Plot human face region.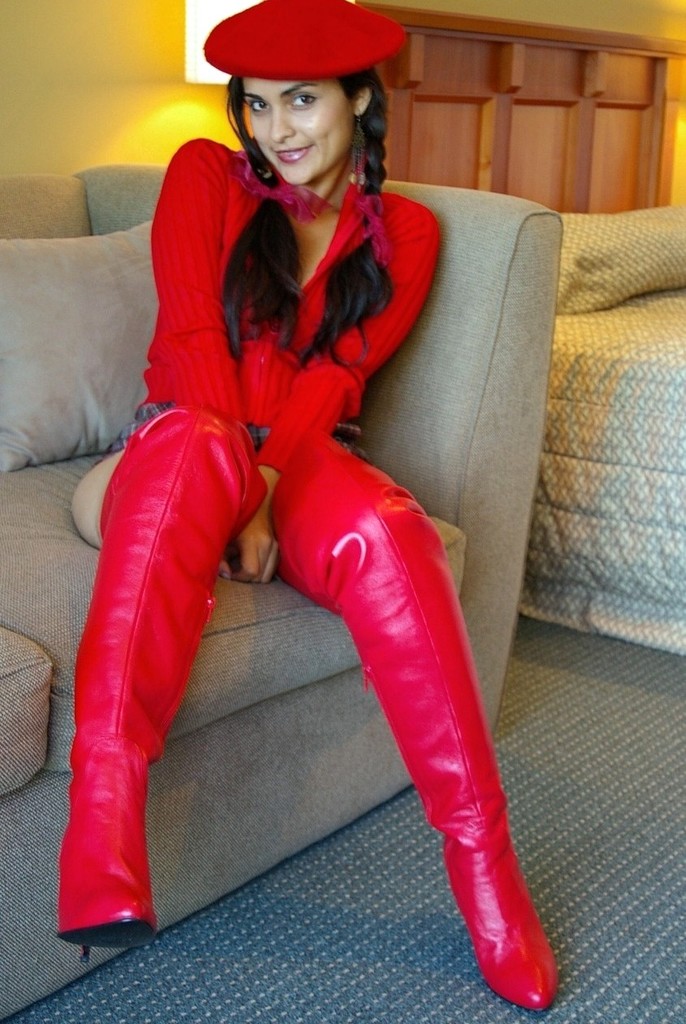
Plotted at x1=243 y1=80 x2=354 y2=183.
